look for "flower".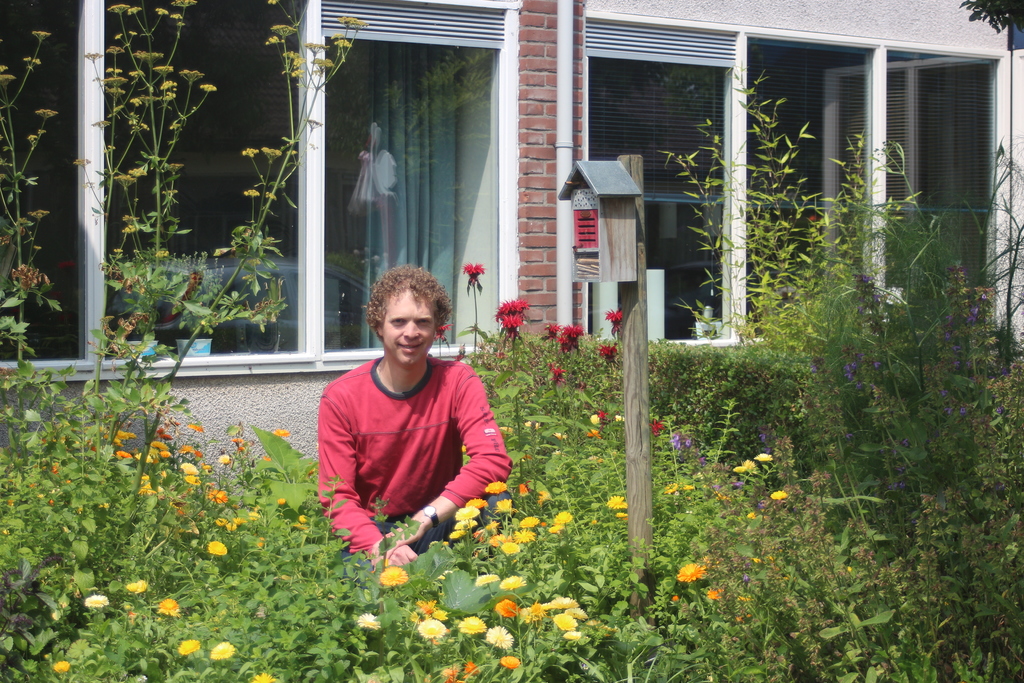
Found: (left=760, top=429, right=774, bottom=445).
